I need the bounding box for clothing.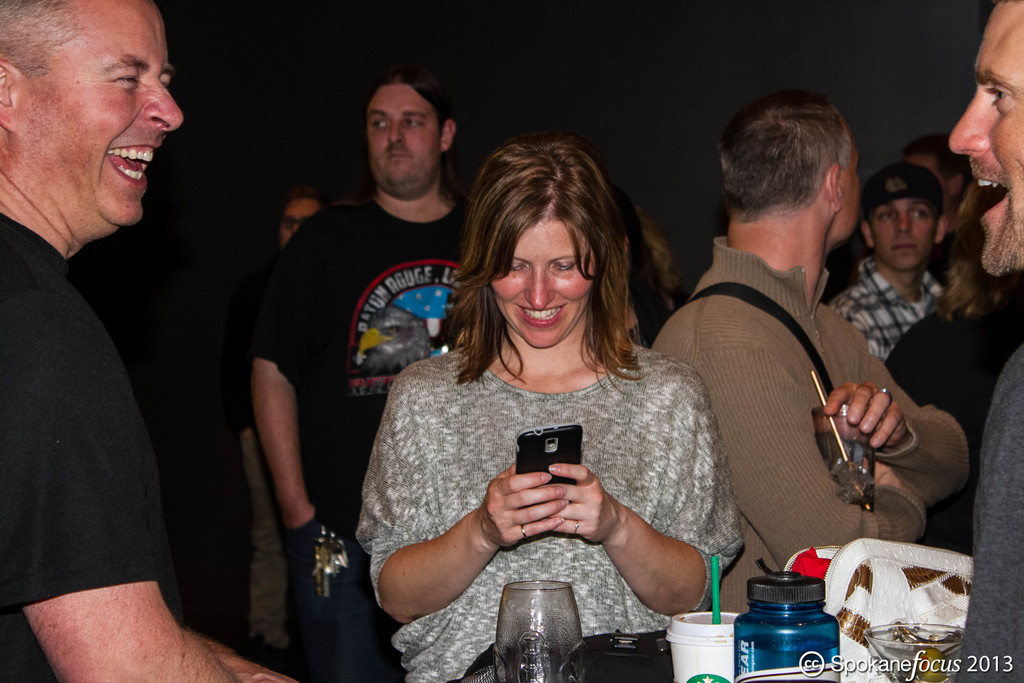
Here it is: [left=0, top=217, right=188, bottom=682].
